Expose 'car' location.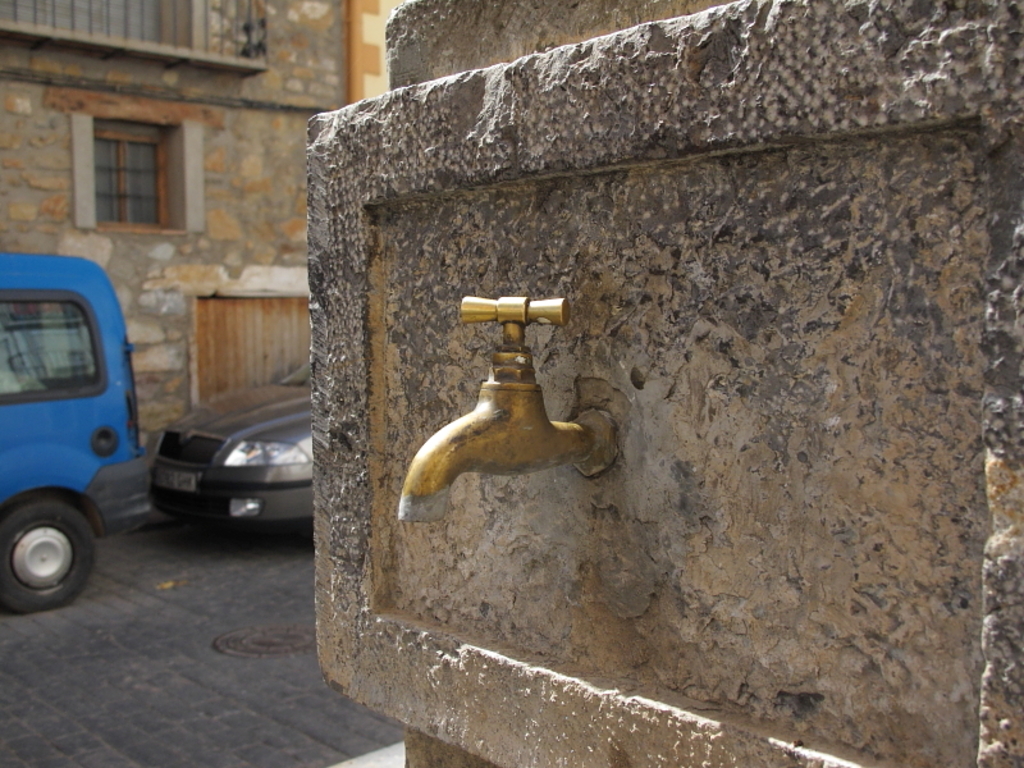
Exposed at (4,239,143,602).
